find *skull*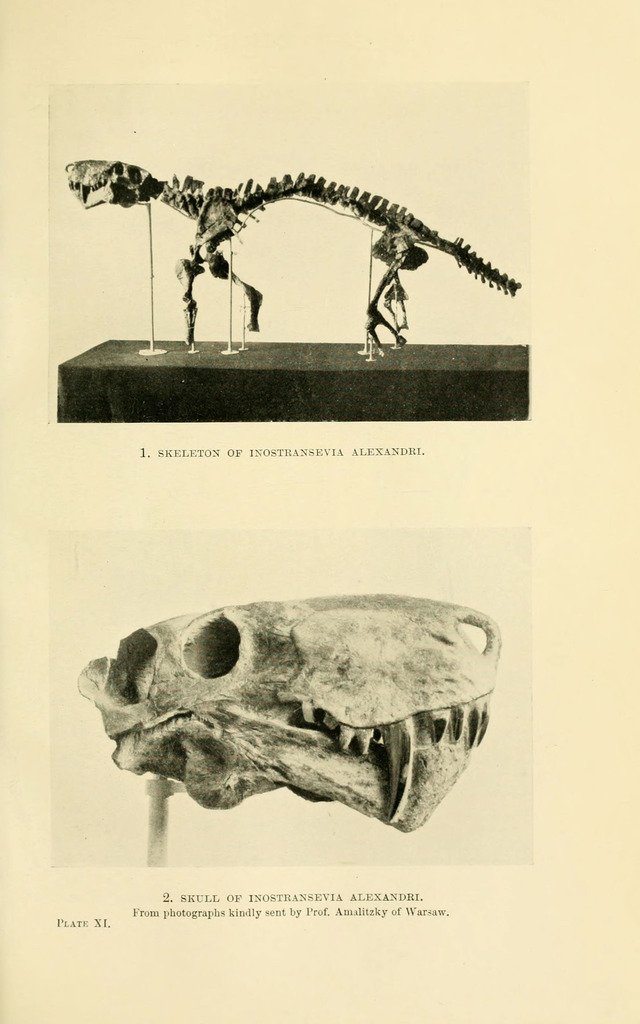
{"left": 80, "top": 574, "right": 507, "bottom": 840}
